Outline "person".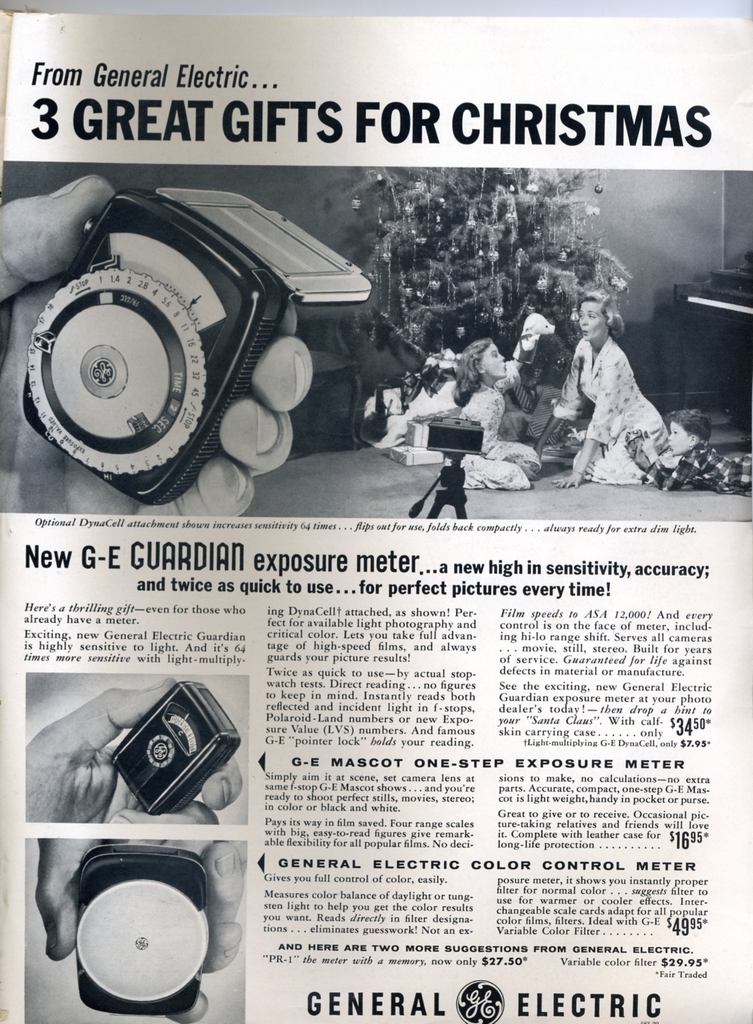
Outline: bbox(448, 337, 539, 487).
